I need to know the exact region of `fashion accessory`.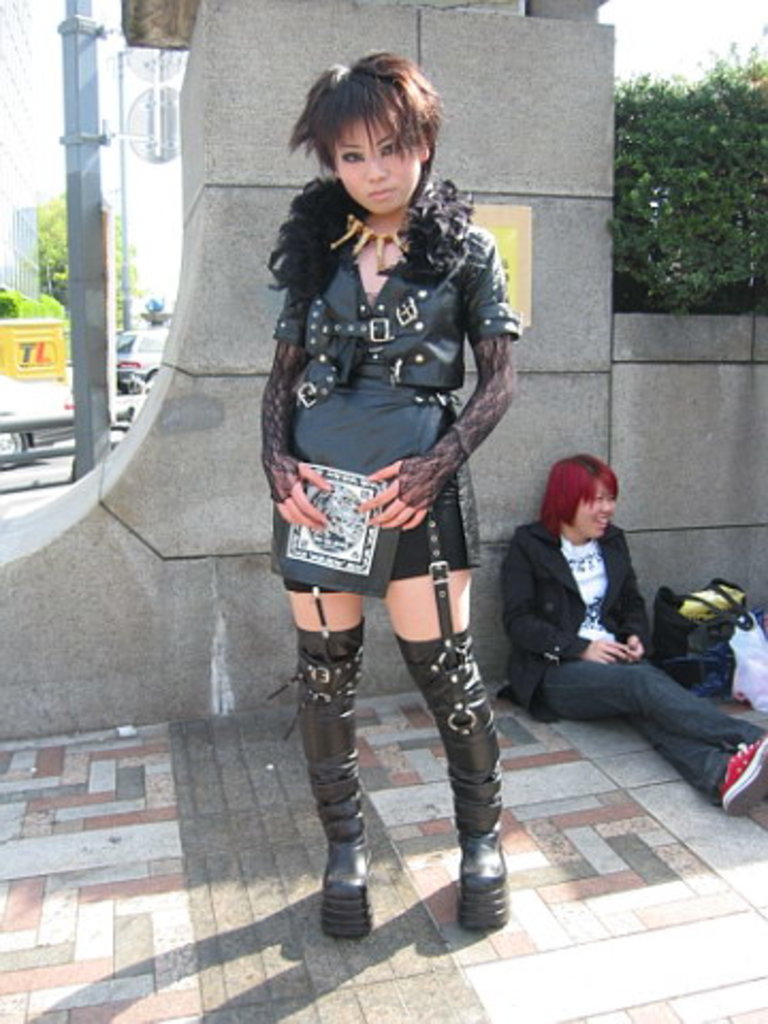
Region: 262 617 369 941.
